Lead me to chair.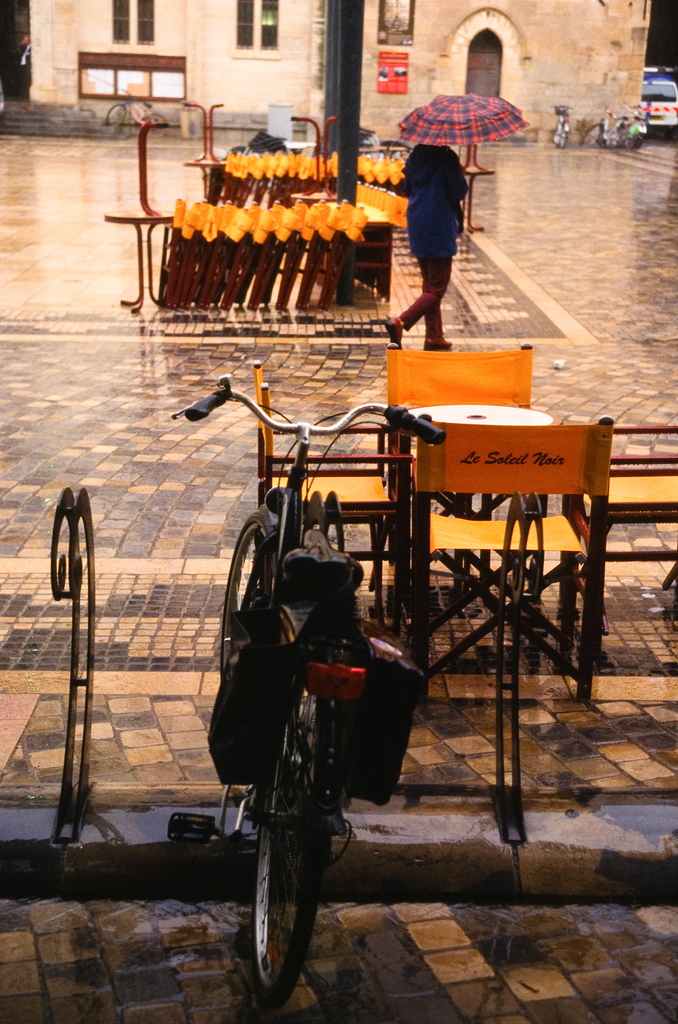
Lead to bbox(253, 364, 407, 641).
